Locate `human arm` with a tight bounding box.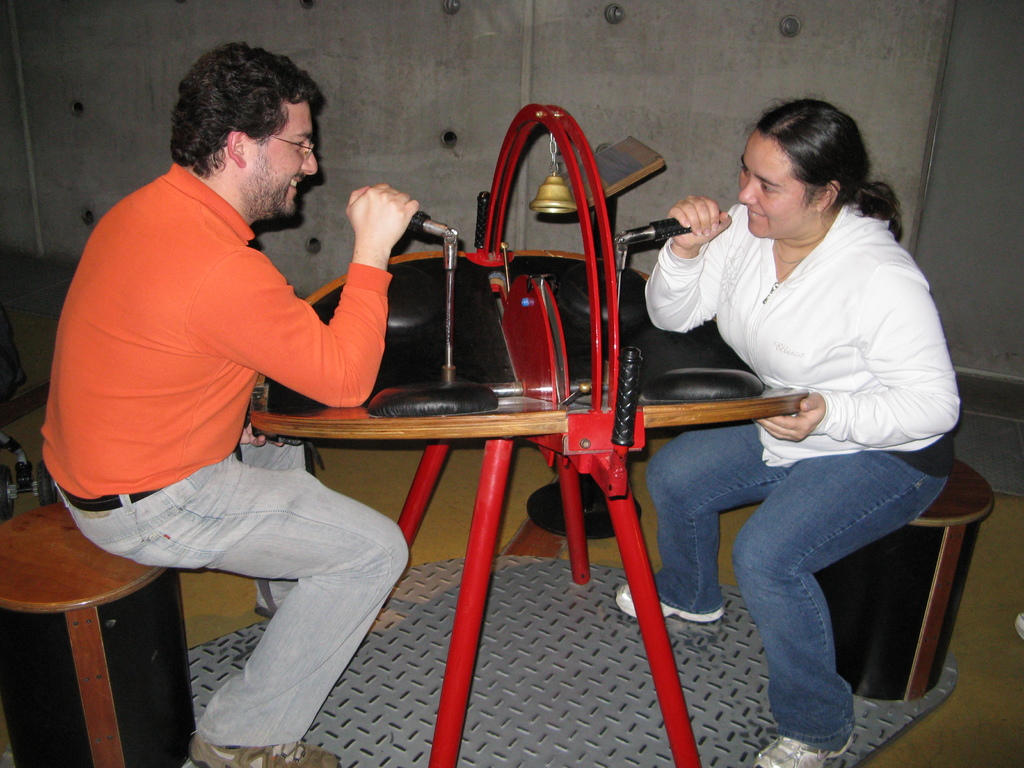
[744, 248, 959, 442].
